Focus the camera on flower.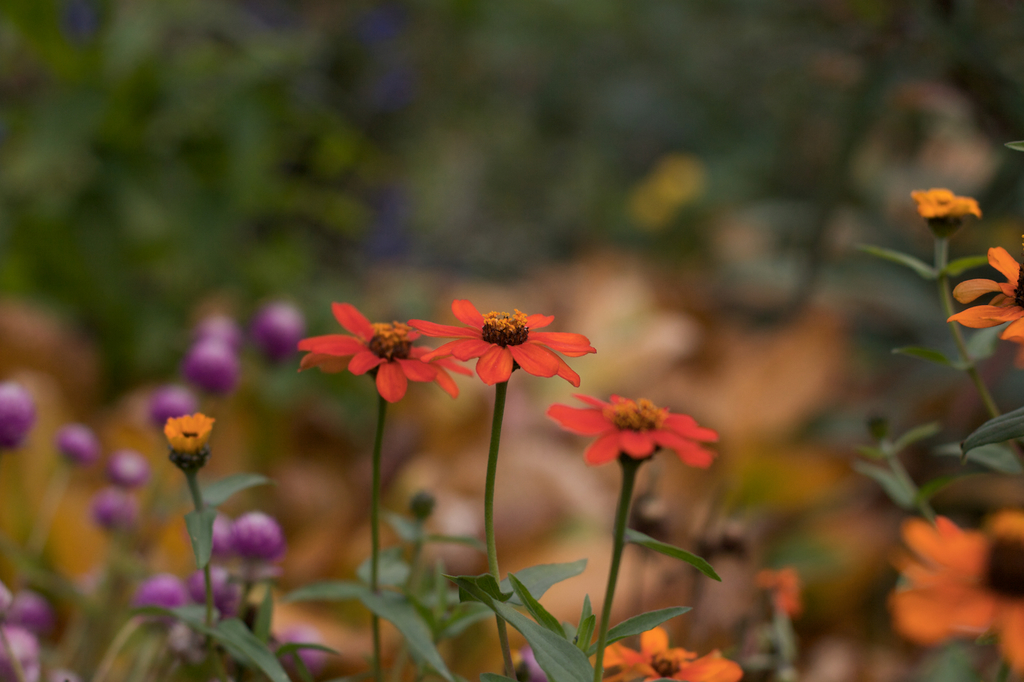
Focus region: region(541, 389, 720, 464).
